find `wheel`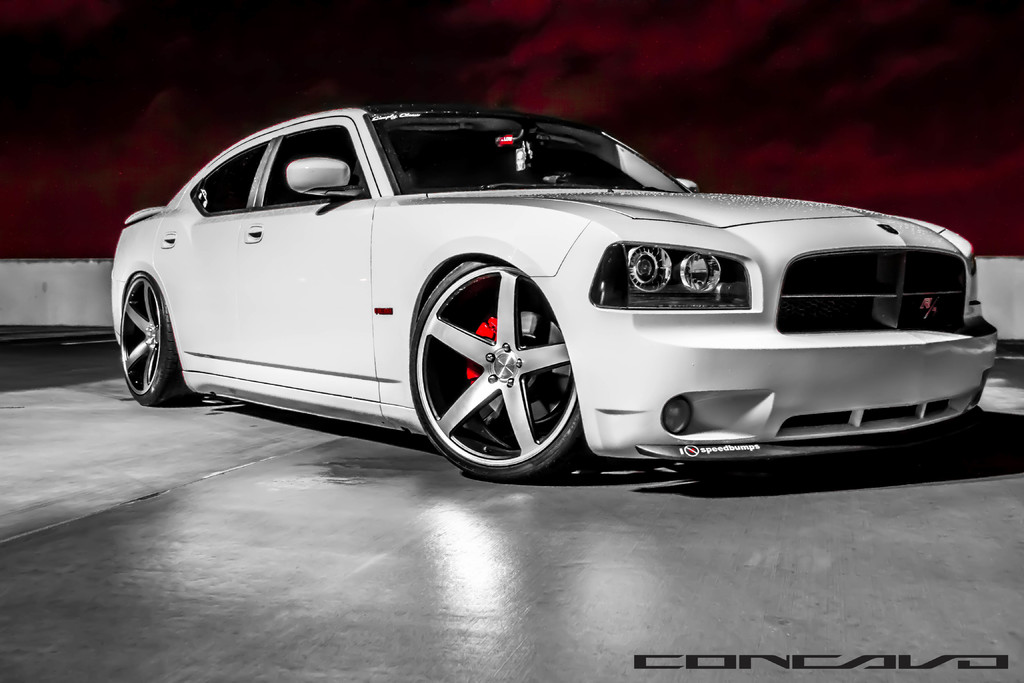
[left=420, top=256, right=574, bottom=473]
